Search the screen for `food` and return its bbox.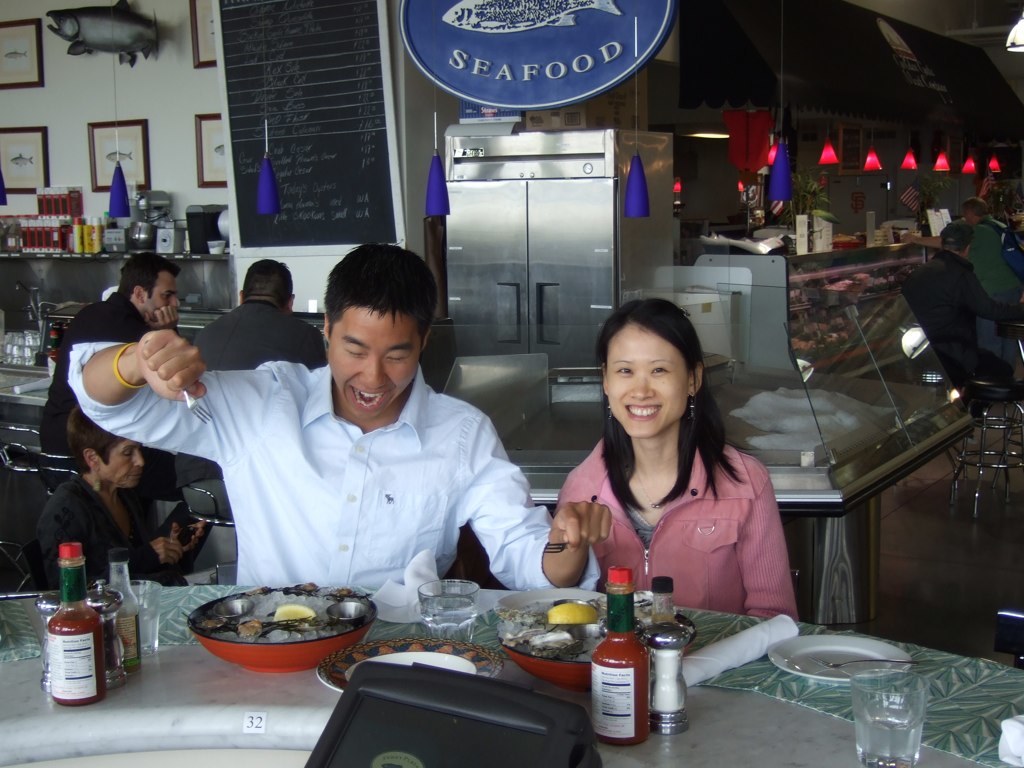
Found: box=[459, 648, 475, 663].
